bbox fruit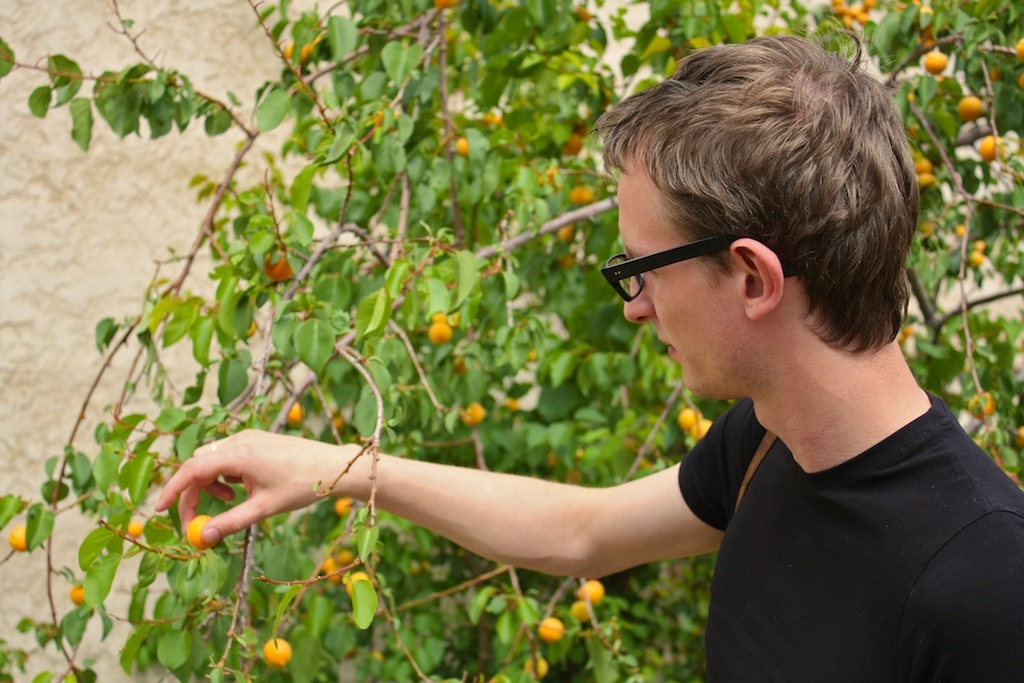
[327,560,341,584]
